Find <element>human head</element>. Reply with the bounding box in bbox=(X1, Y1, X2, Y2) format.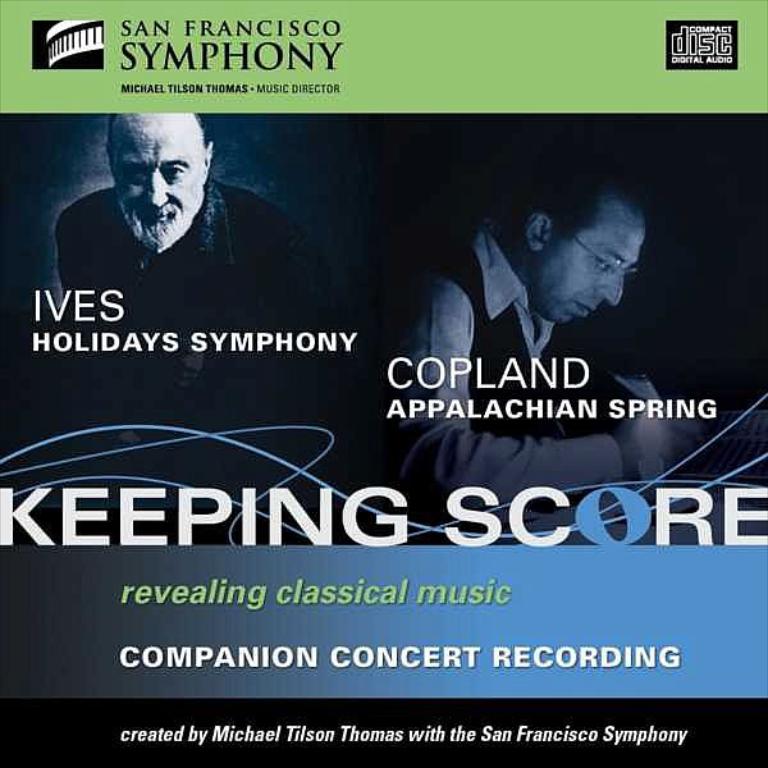
bbox=(92, 111, 224, 237).
